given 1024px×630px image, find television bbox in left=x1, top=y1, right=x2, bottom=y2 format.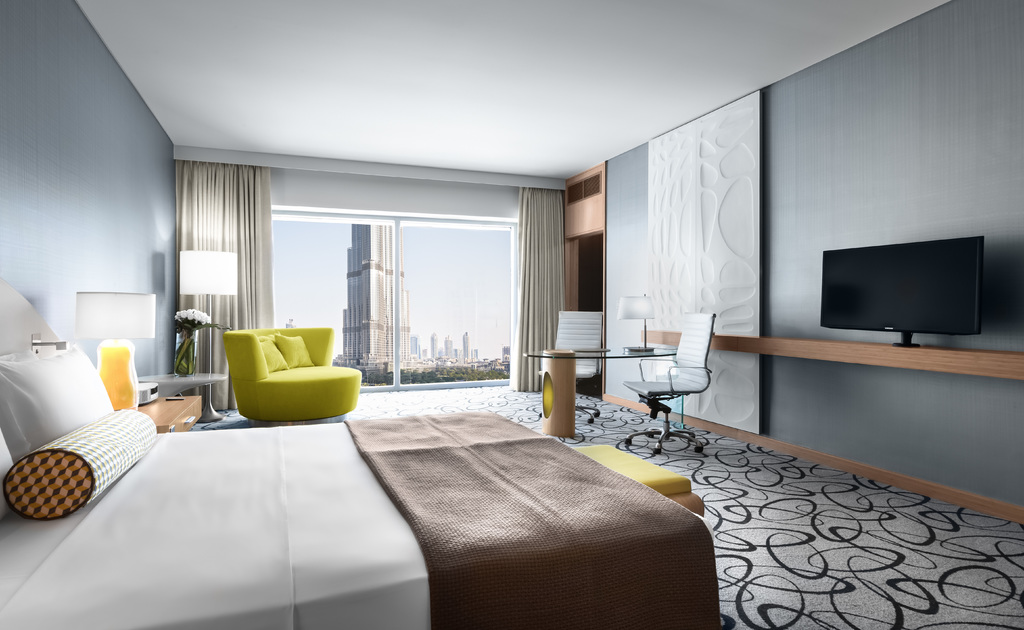
left=819, top=236, right=986, bottom=354.
